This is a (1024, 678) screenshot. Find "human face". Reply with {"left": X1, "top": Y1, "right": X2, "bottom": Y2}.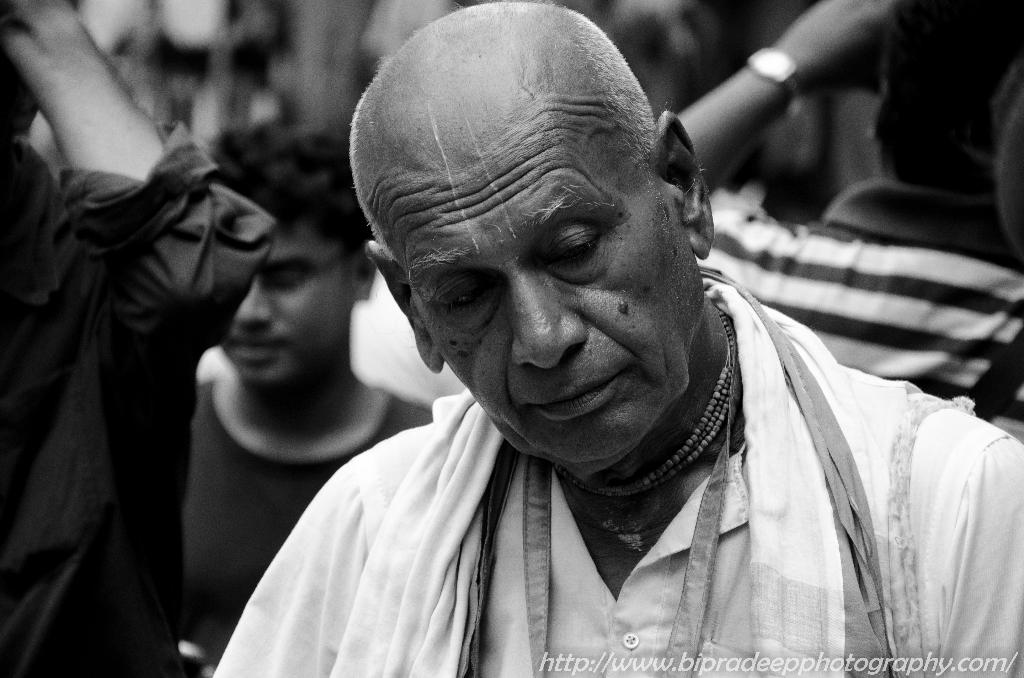
{"left": 221, "top": 214, "right": 350, "bottom": 401}.
